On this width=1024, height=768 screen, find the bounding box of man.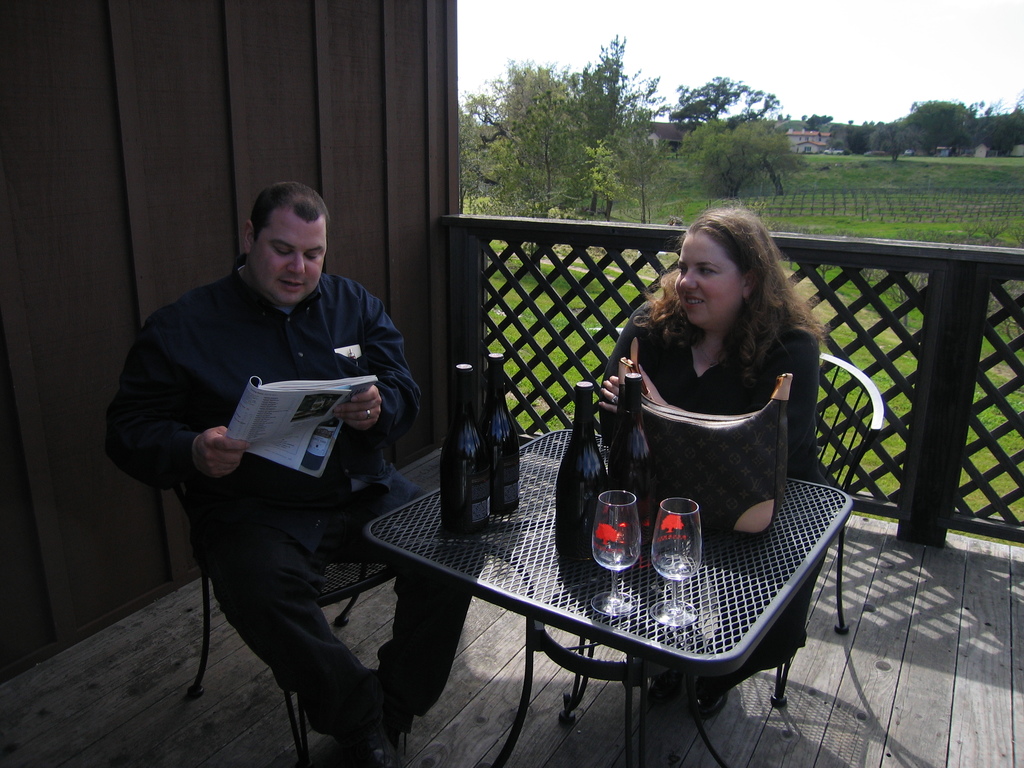
Bounding box: 125:174:431:716.
